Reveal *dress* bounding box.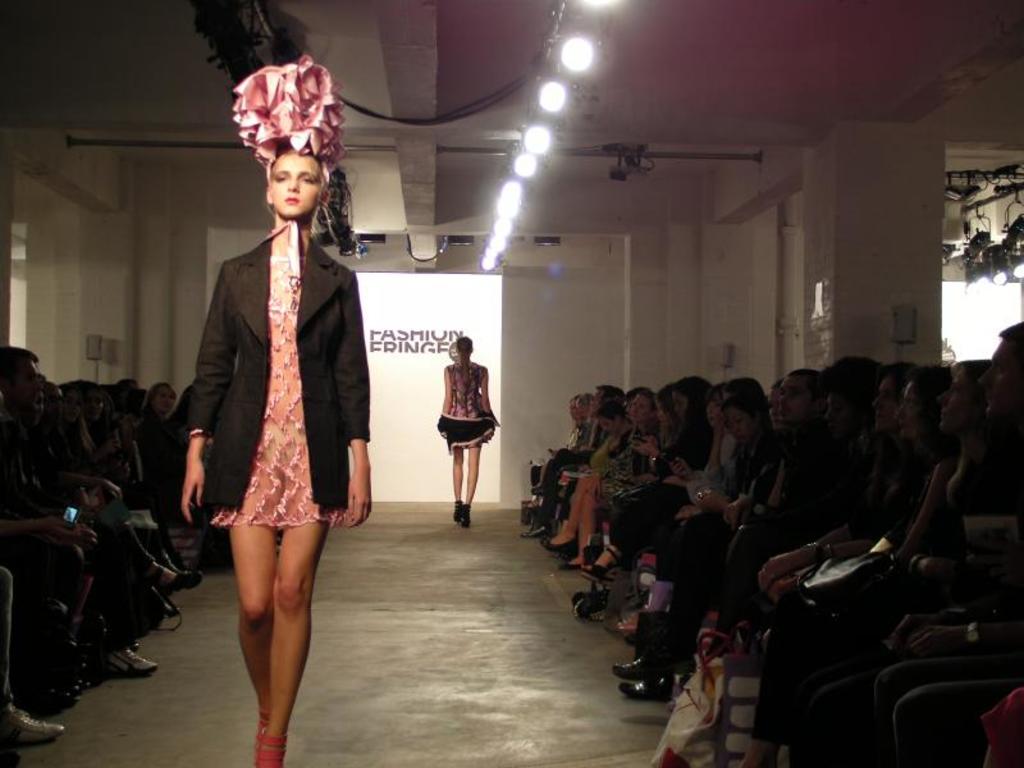
Revealed: (left=454, top=360, right=493, bottom=424).
